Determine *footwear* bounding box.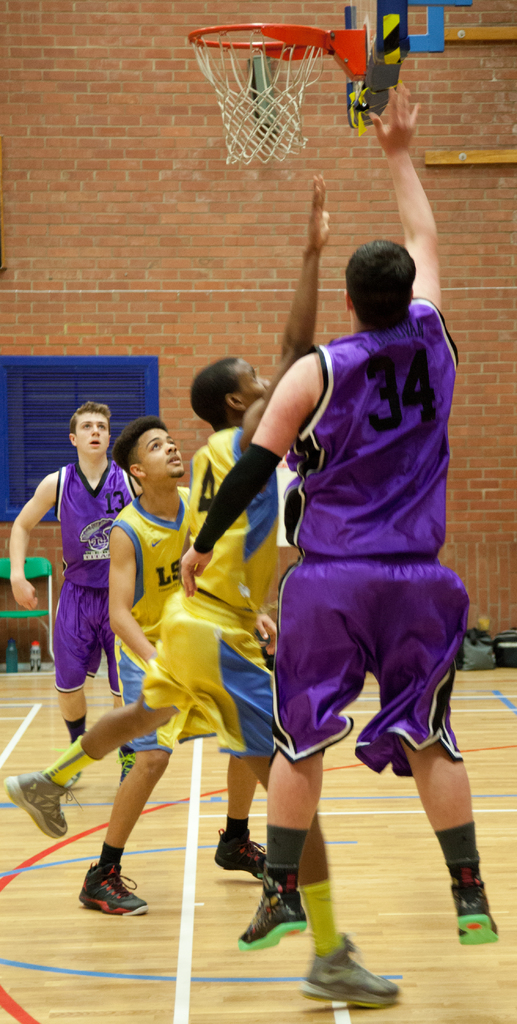
Determined: [239,869,306,953].
